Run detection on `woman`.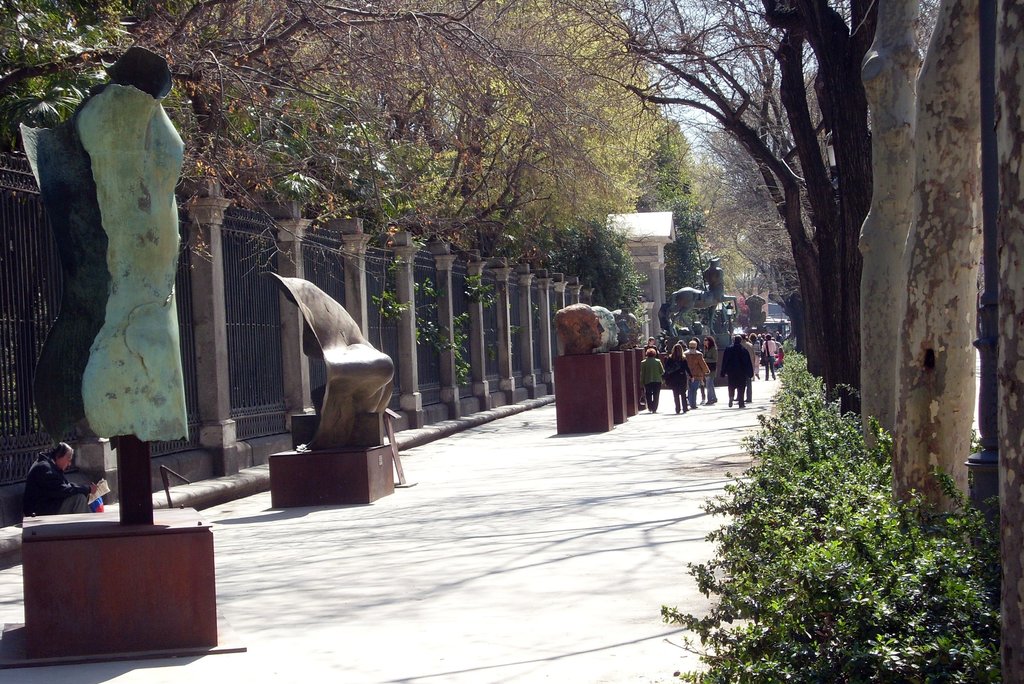
Result: bbox=(639, 346, 666, 413).
